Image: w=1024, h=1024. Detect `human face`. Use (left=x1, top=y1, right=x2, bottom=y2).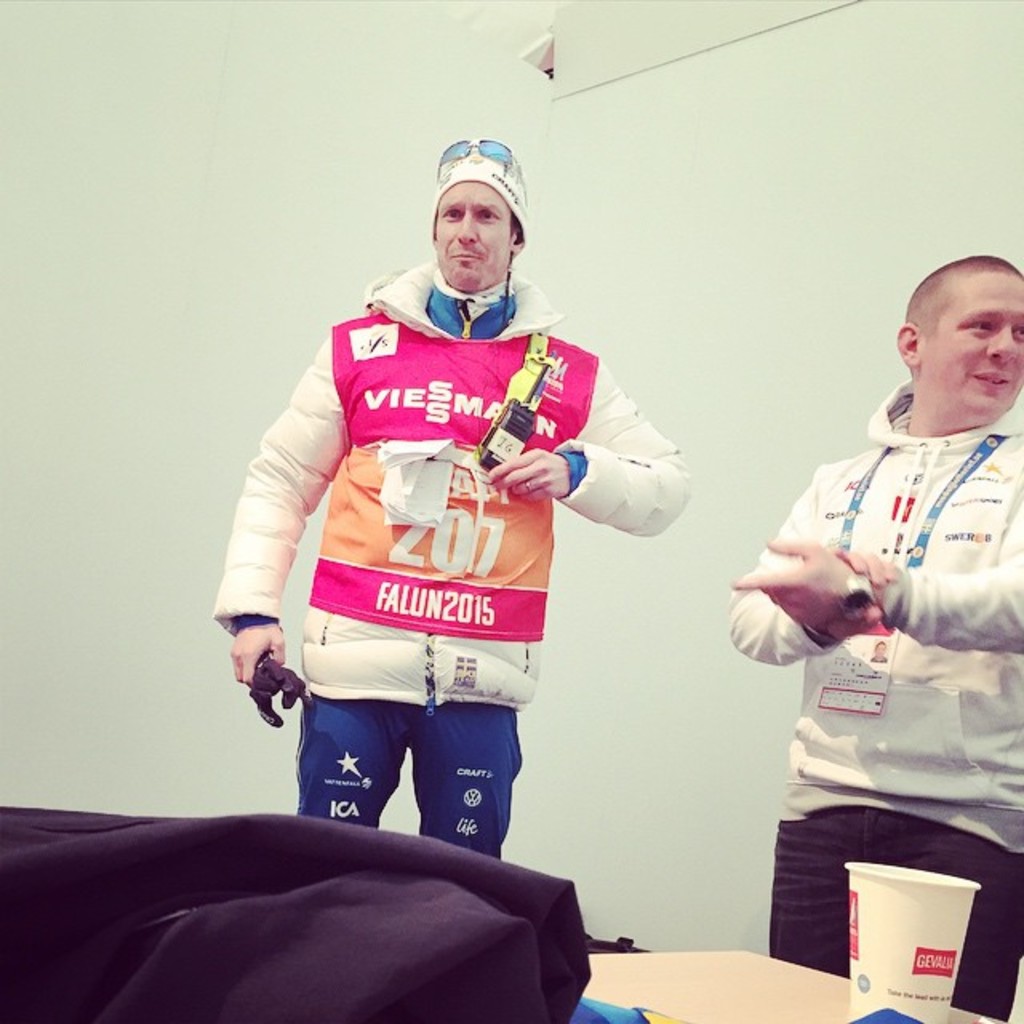
(left=936, top=294, right=1022, bottom=402).
